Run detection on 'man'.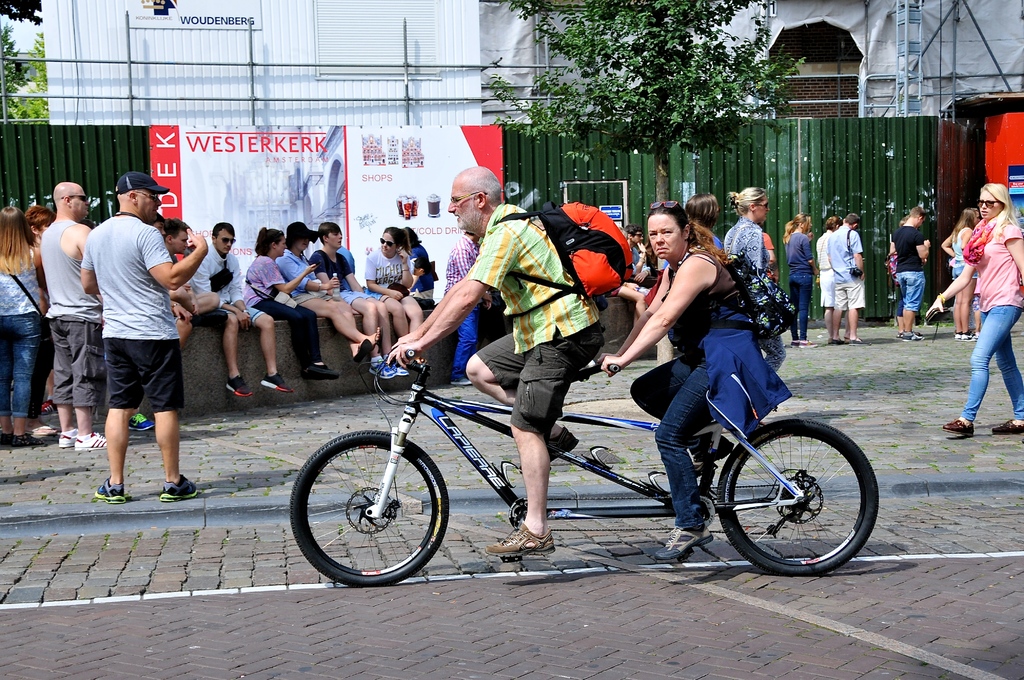
Result: bbox=(47, 179, 108, 447).
